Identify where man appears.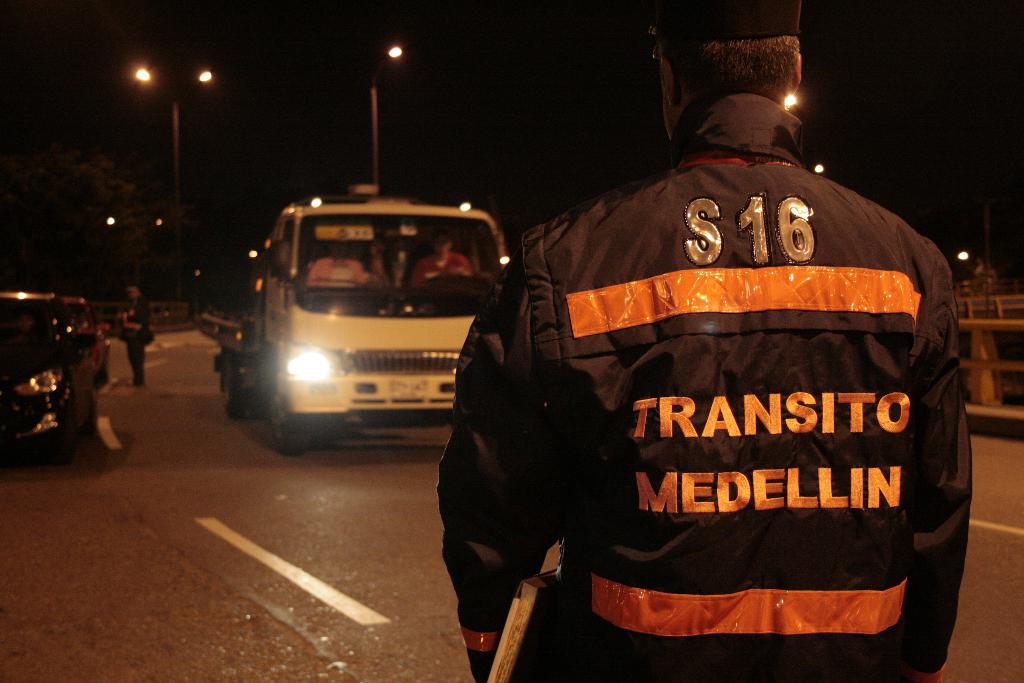
Appears at Rect(450, 33, 968, 682).
